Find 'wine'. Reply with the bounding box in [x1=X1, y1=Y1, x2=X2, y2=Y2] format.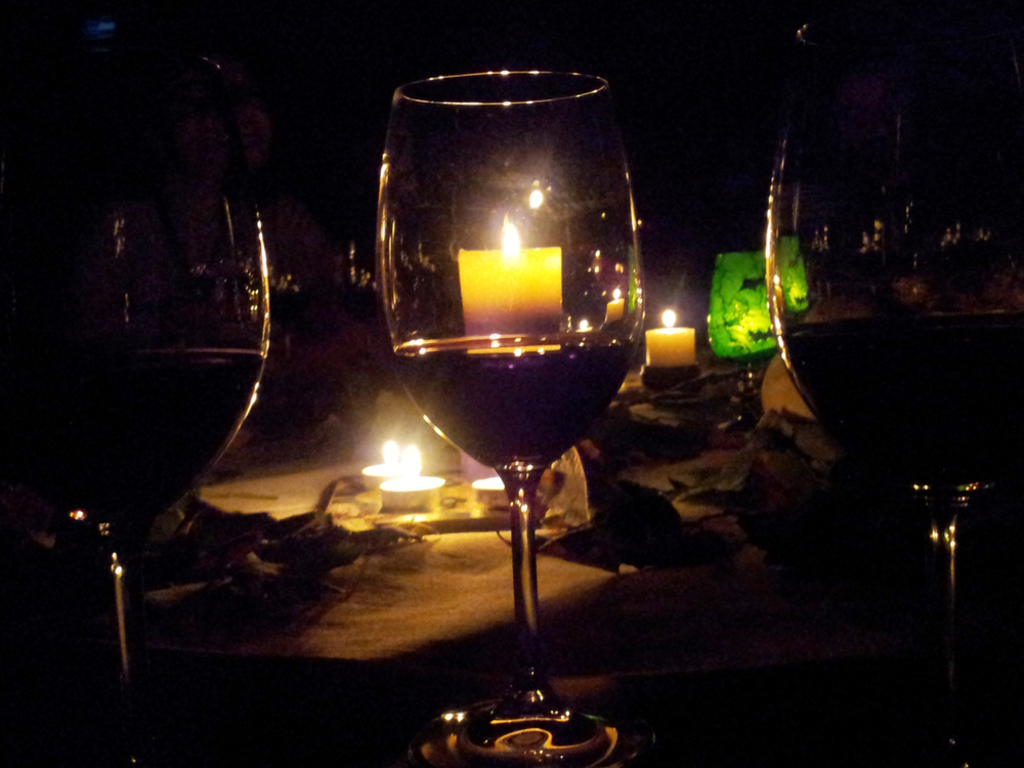
[x1=47, y1=354, x2=275, y2=532].
